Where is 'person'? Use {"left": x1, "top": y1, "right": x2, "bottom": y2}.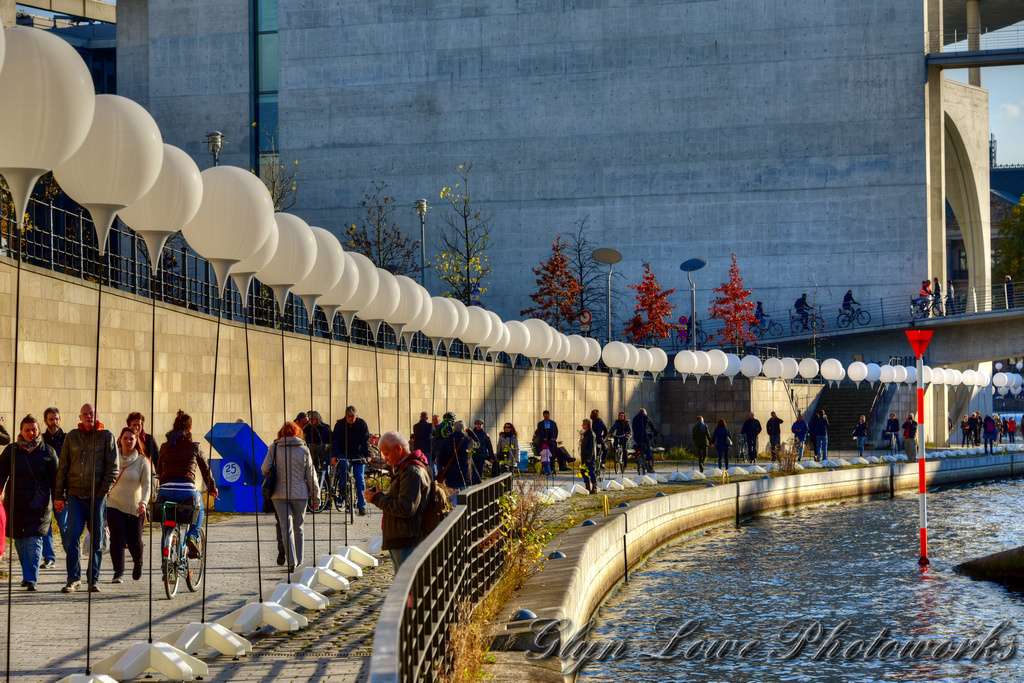
{"left": 0, "top": 413, "right": 64, "bottom": 593}.
